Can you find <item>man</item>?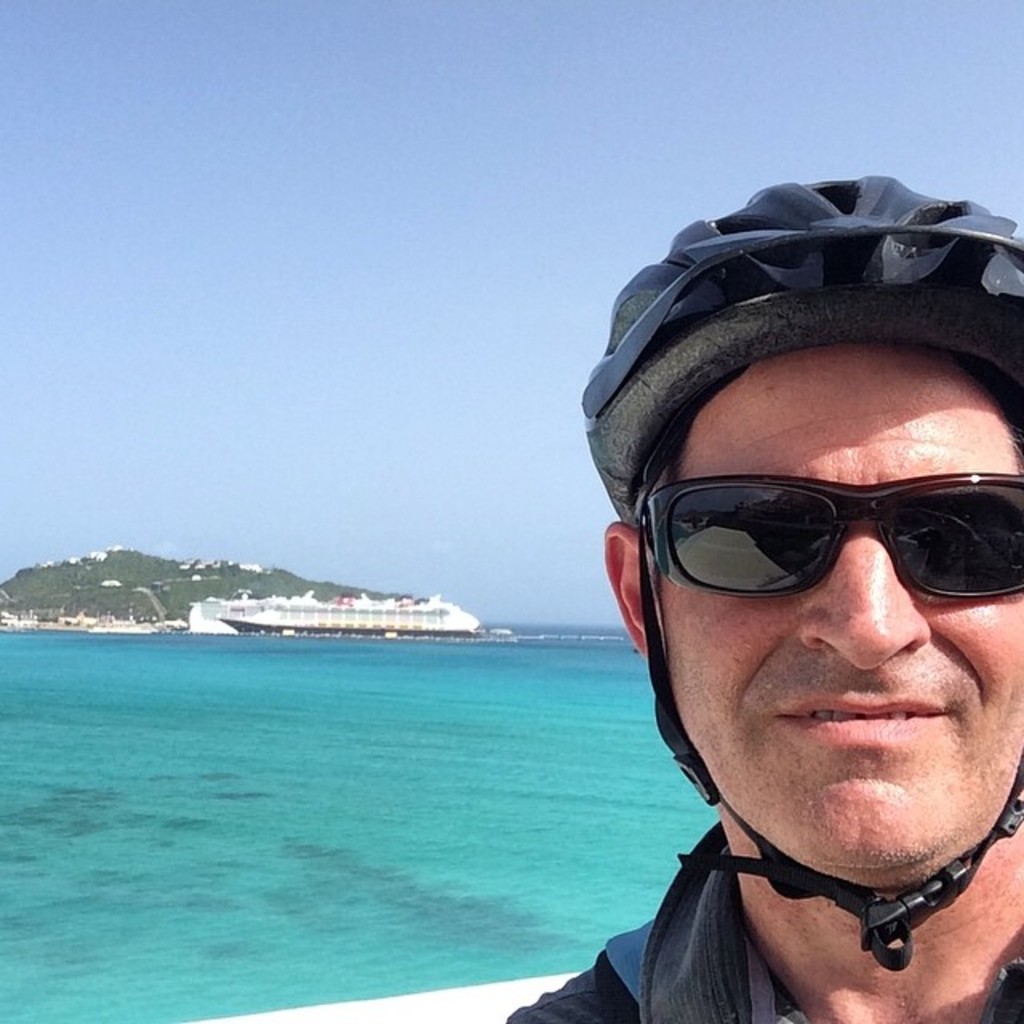
Yes, bounding box: box(395, 184, 1023, 1023).
